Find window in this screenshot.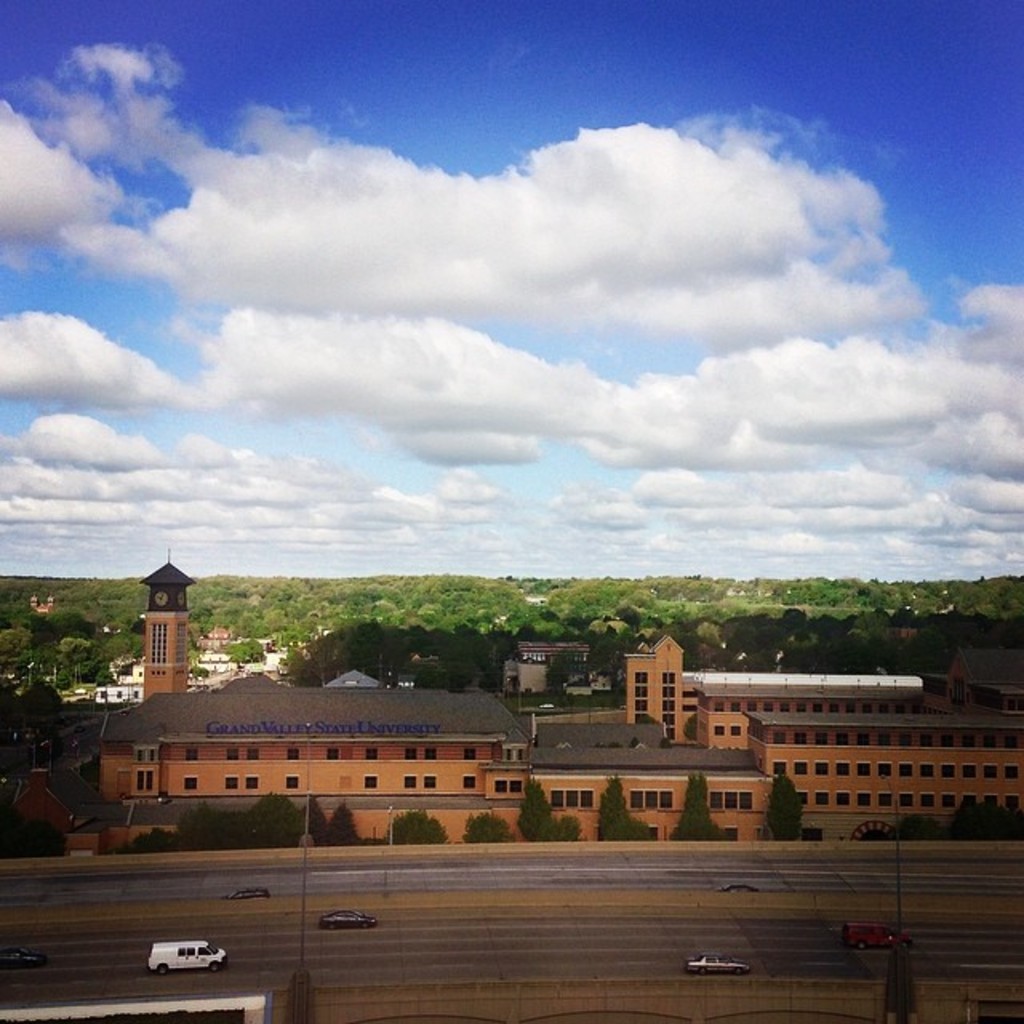
The bounding box for window is 403,774,418,792.
